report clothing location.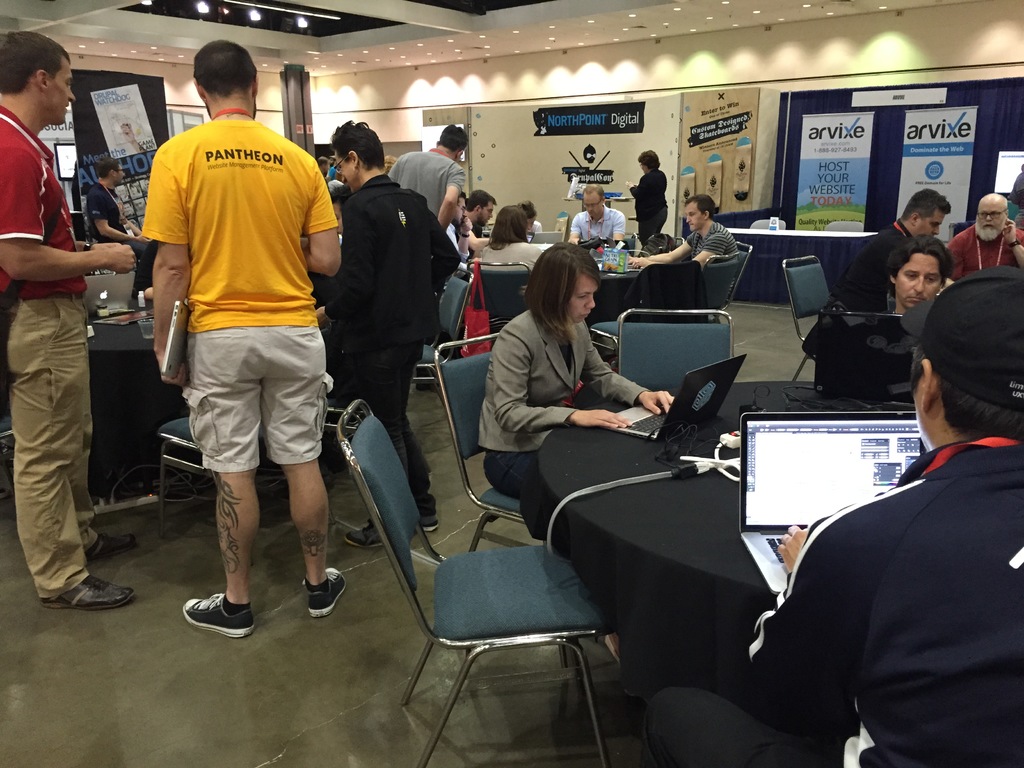
Report: region(327, 173, 461, 507).
